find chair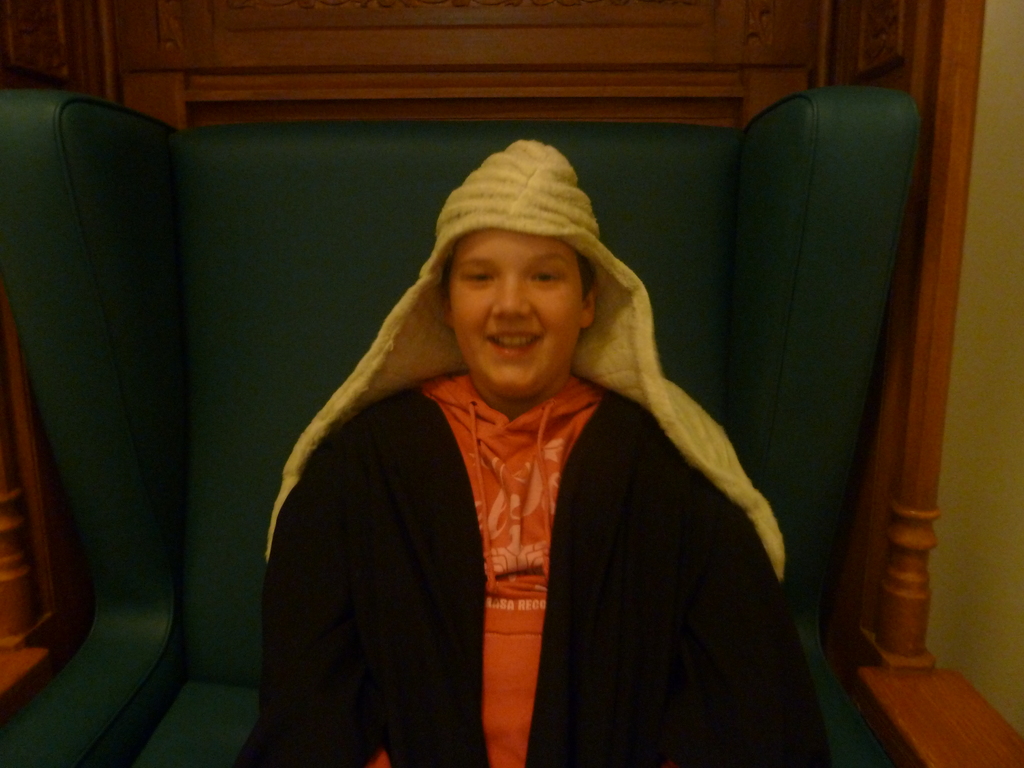
box(1, 87, 916, 764)
